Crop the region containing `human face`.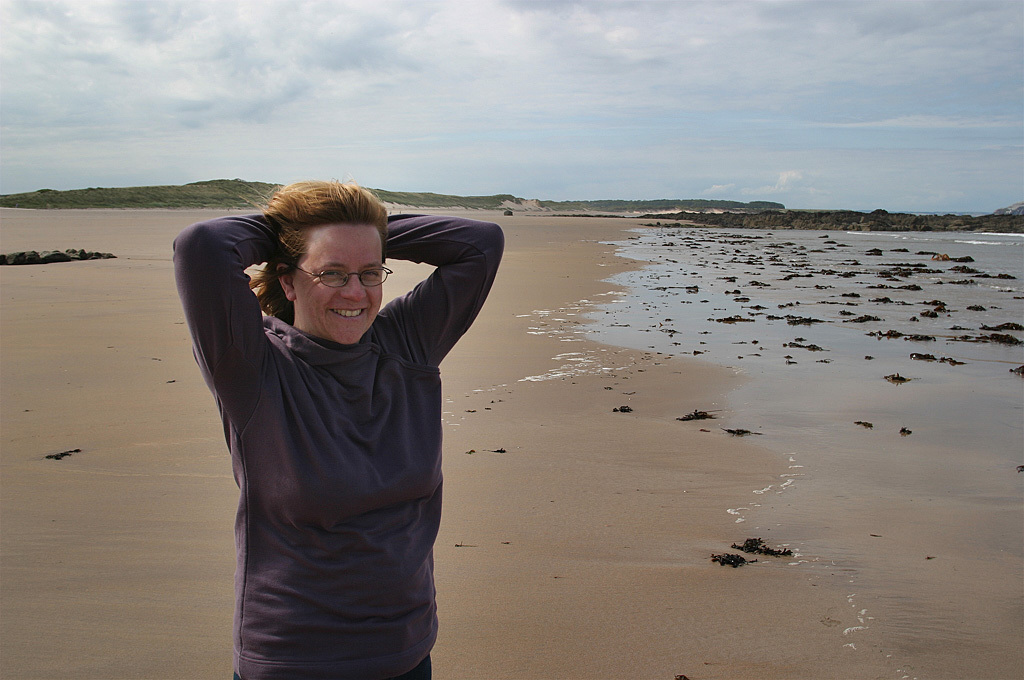
Crop region: (290,221,382,345).
